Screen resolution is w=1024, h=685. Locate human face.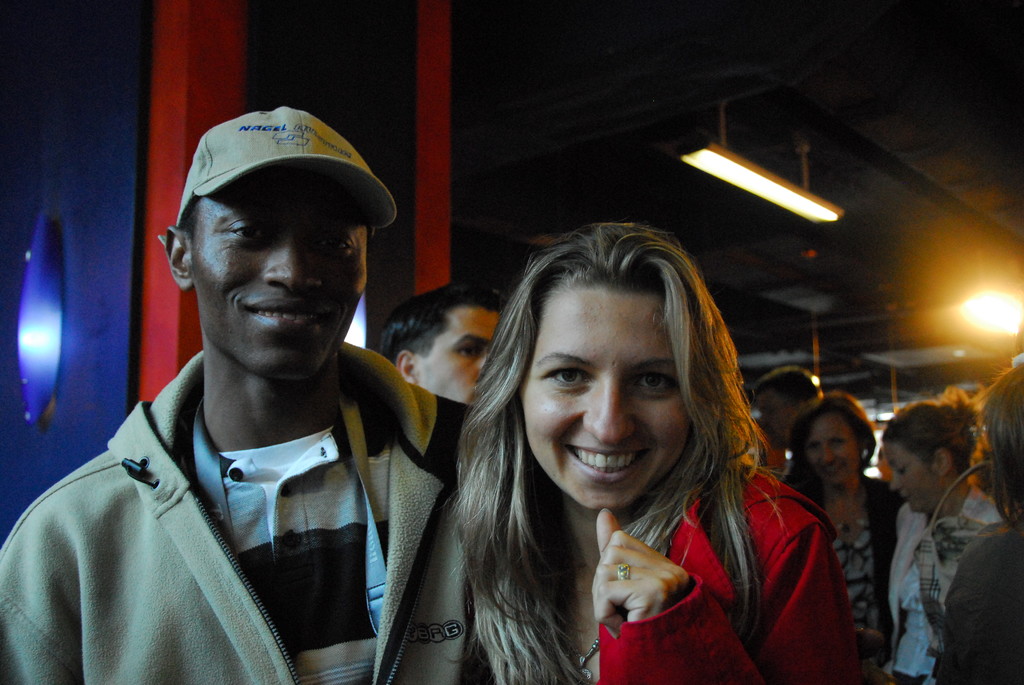
[753,393,794,446].
